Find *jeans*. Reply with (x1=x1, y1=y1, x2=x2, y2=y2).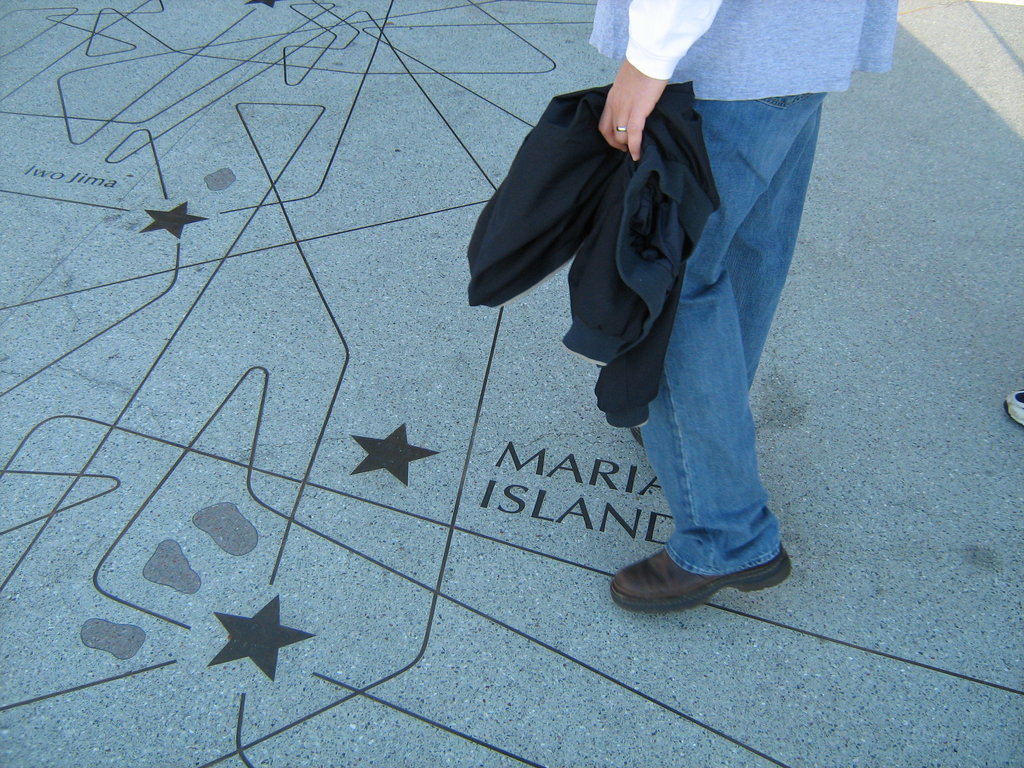
(x1=639, y1=95, x2=826, y2=578).
